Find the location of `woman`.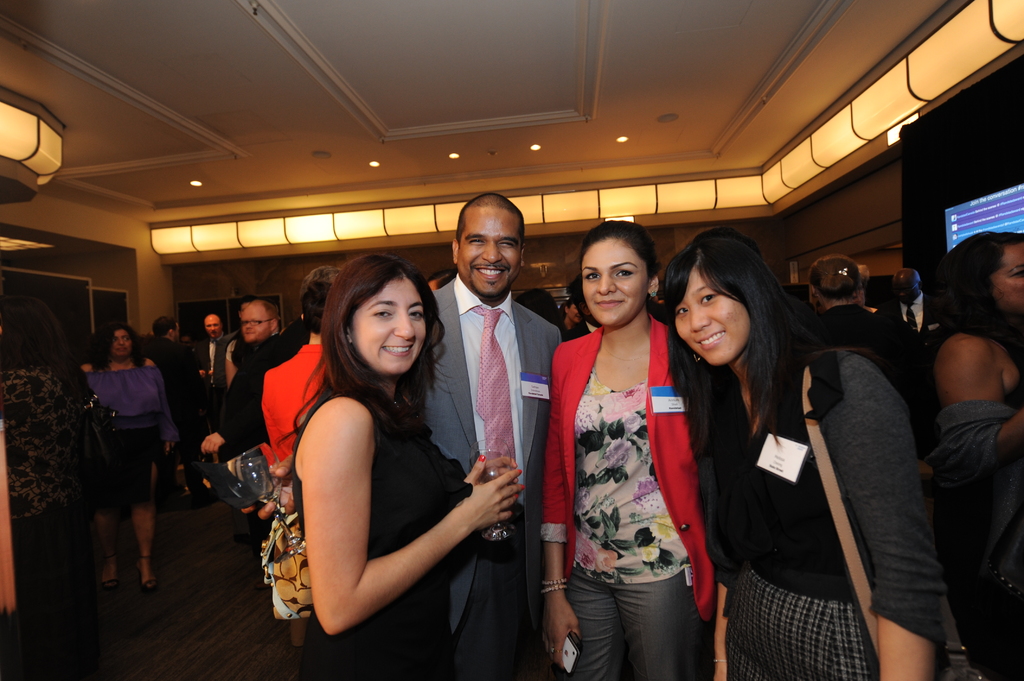
Location: select_region(297, 260, 526, 680).
